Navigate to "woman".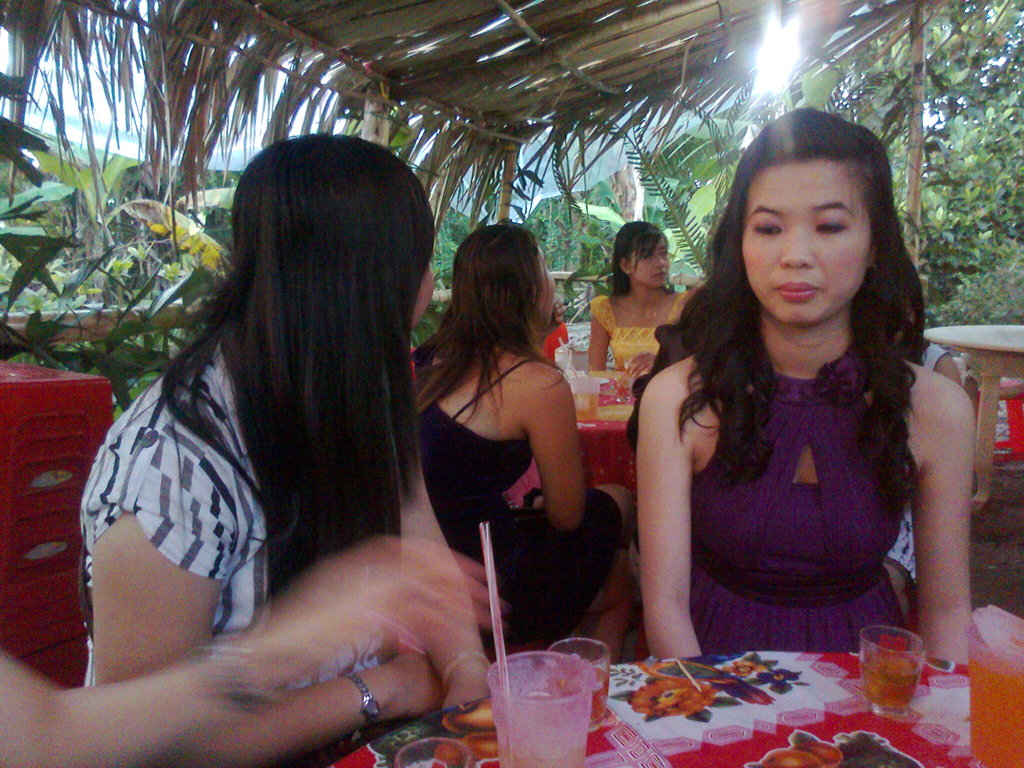
Navigation target: <bbox>640, 104, 973, 676</bbox>.
